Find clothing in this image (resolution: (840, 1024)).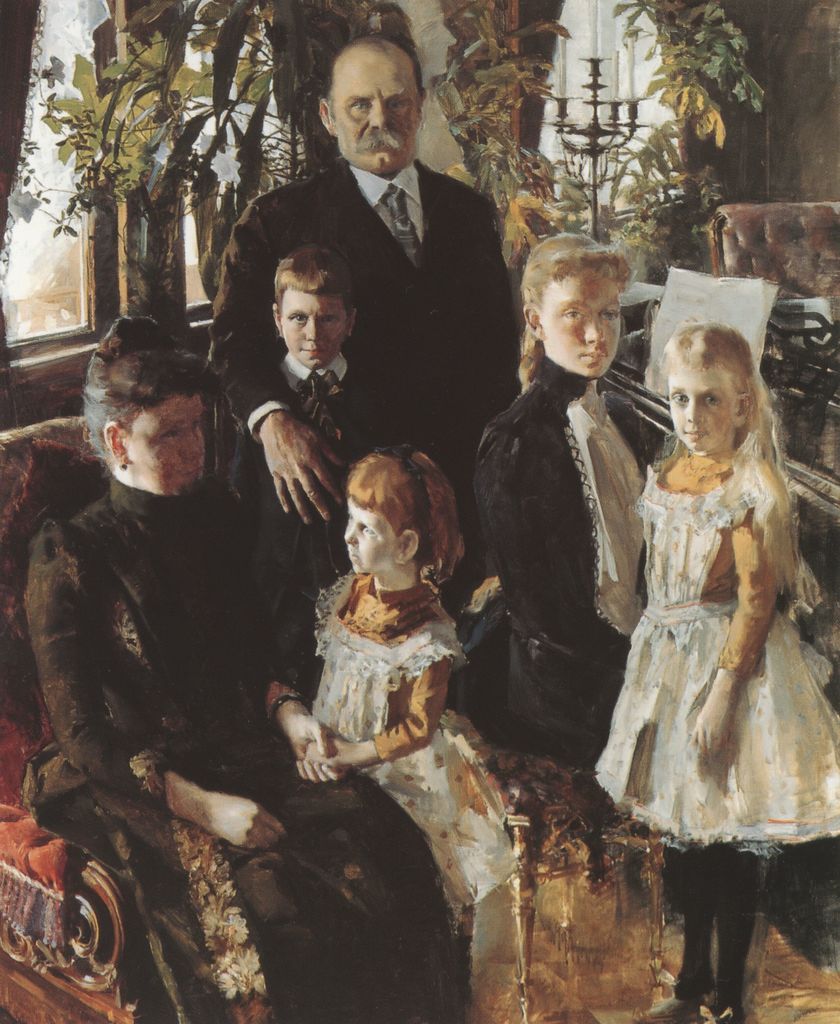
208, 152, 527, 496.
